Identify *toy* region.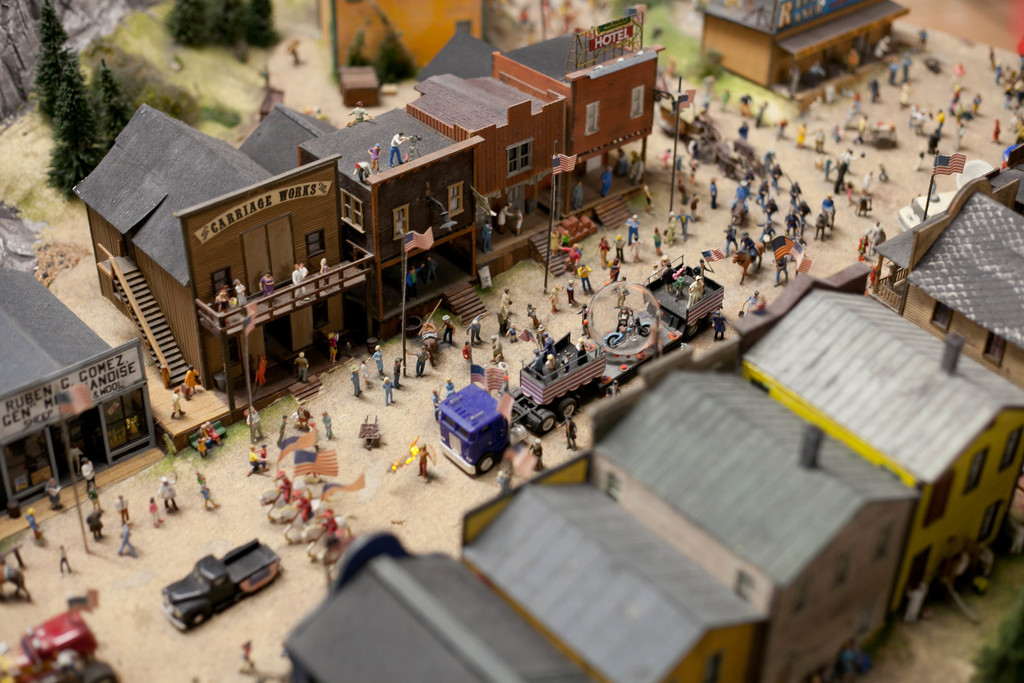
Region: (888,64,893,86).
